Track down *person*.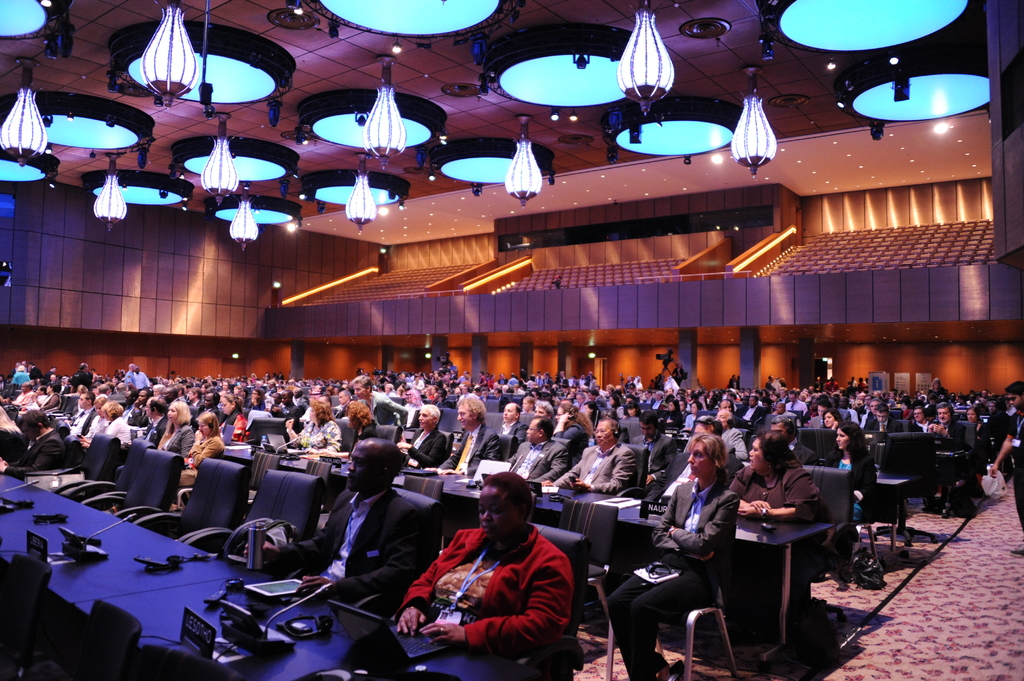
Tracked to detection(637, 392, 644, 404).
